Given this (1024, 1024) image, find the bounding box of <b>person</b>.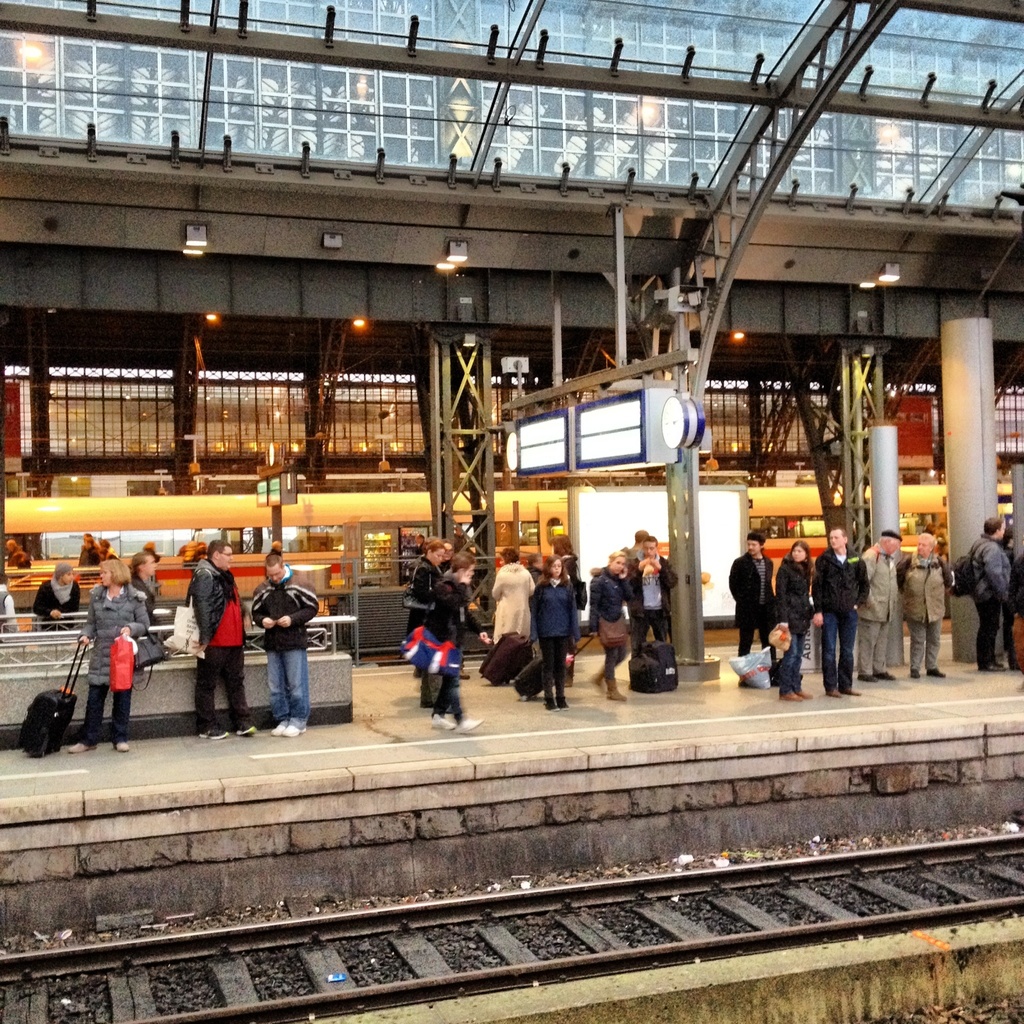
box(268, 541, 284, 563).
